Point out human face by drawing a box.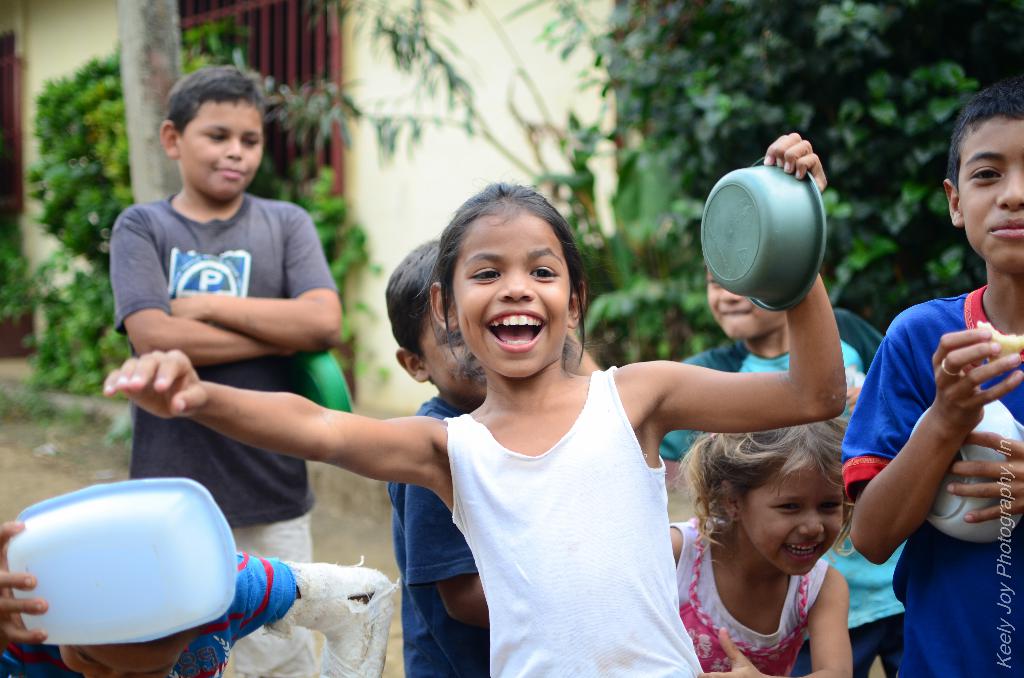
{"left": 703, "top": 262, "right": 787, "bottom": 344}.
